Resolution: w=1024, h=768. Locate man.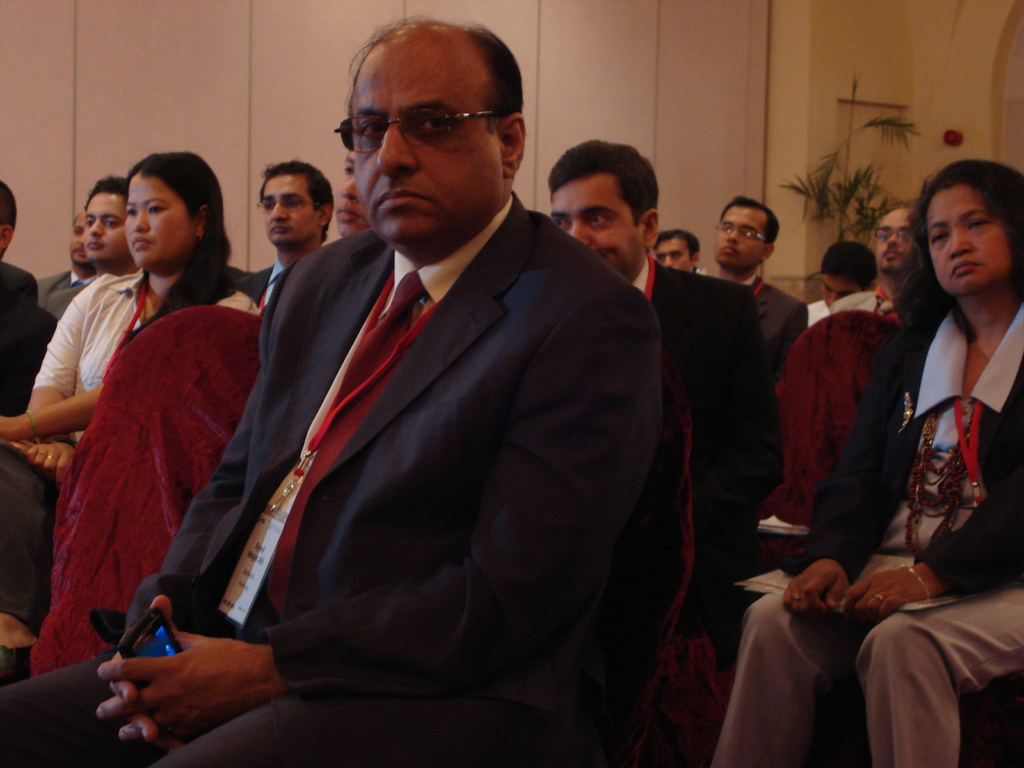
{"left": 836, "top": 207, "right": 916, "bottom": 325}.
